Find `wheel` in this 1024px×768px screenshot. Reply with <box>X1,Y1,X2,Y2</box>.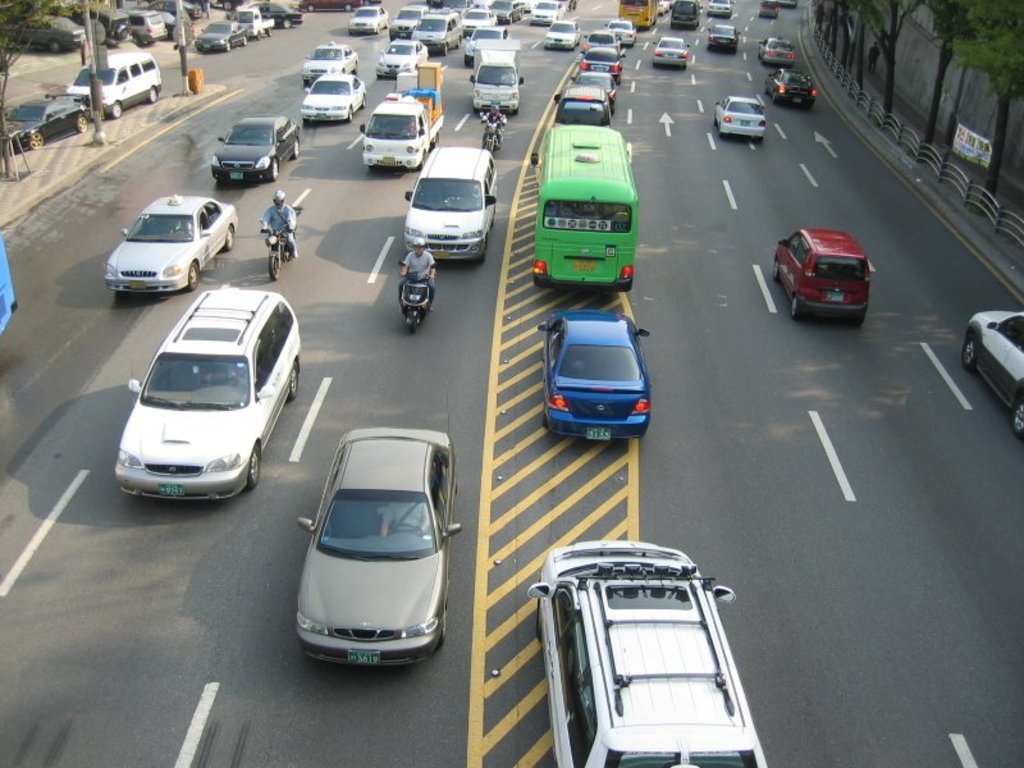
<box>265,26,275,37</box>.
